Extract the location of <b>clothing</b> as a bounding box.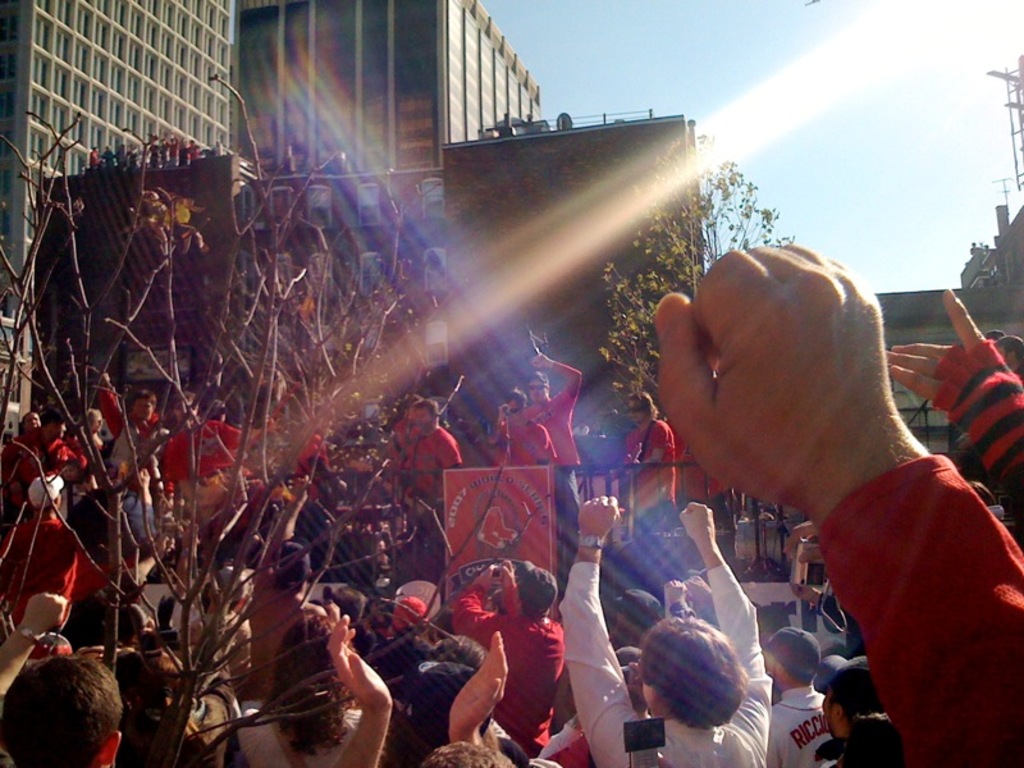
bbox=[527, 358, 577, 472].
